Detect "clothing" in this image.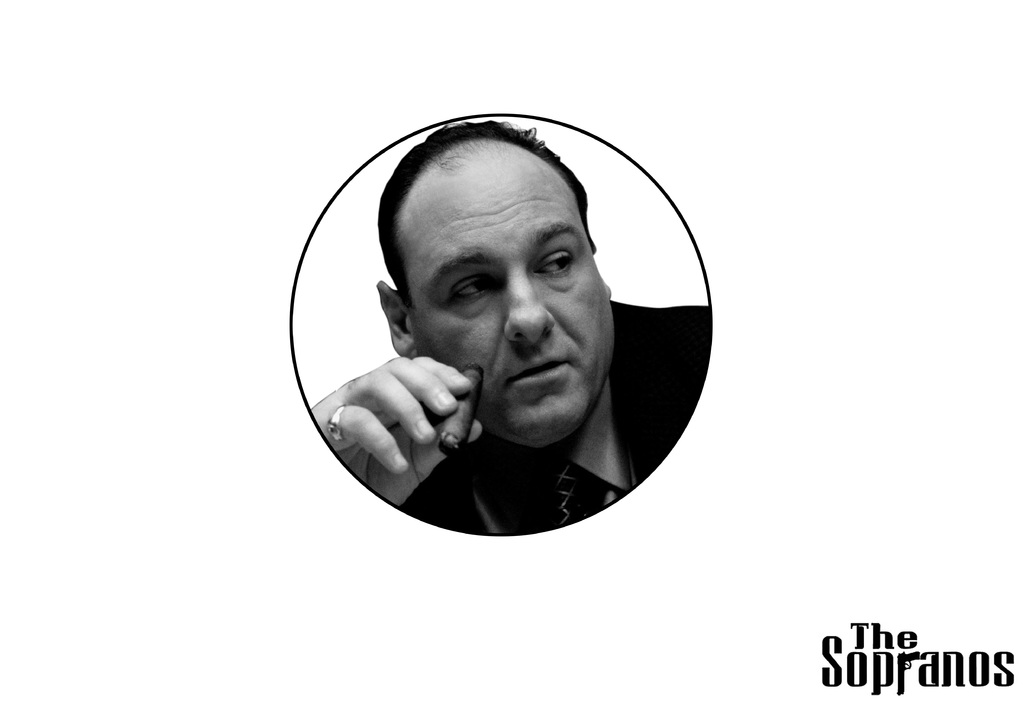
Detection: 401 299 708 534.
